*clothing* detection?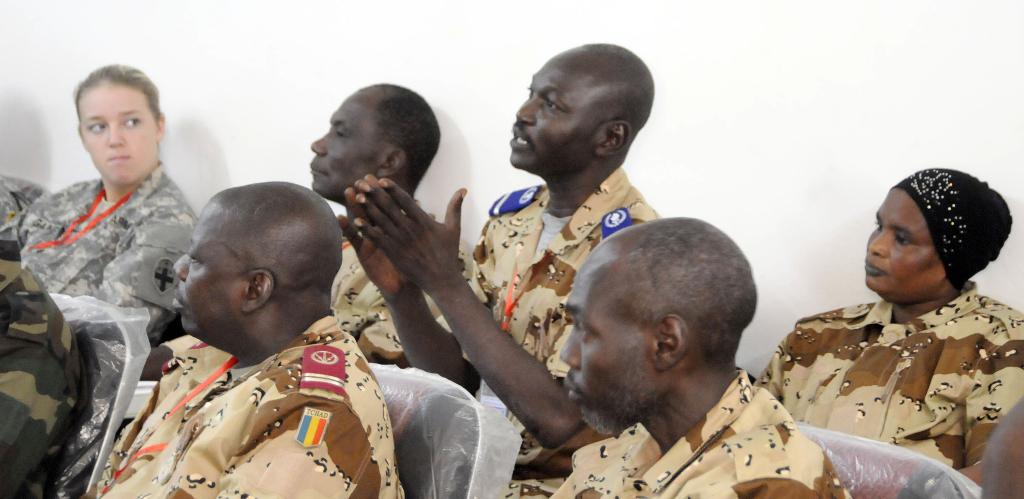
<box>561,361,852,498</box>
